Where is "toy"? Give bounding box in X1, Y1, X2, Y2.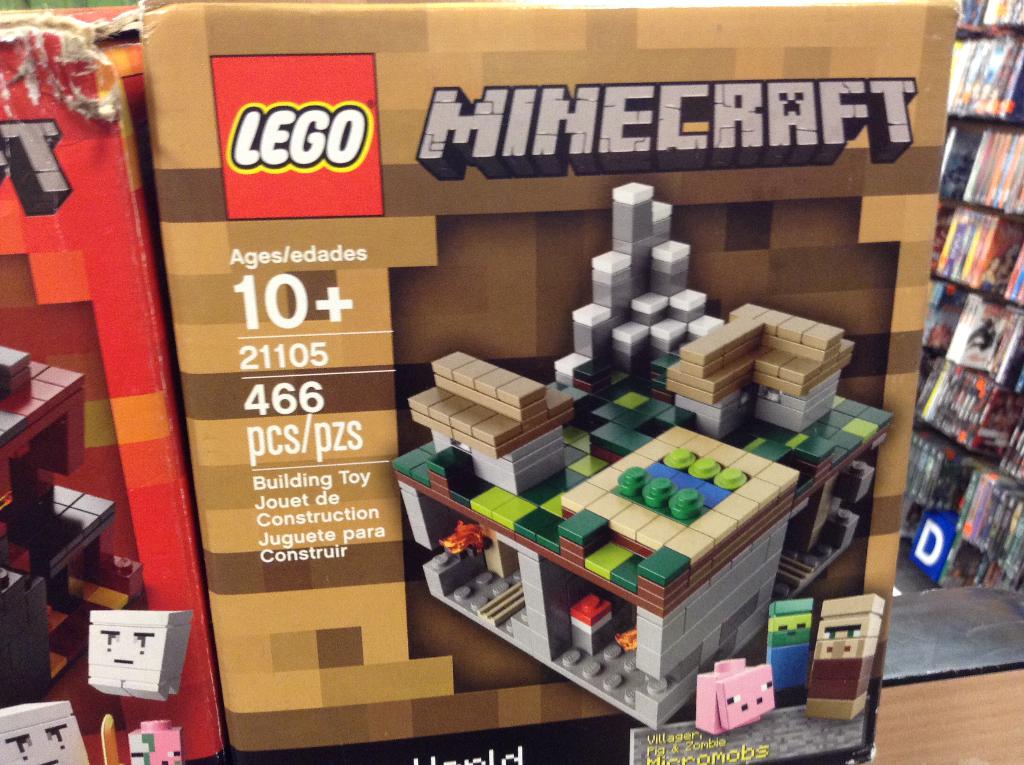
0, 701, 95, 764.
